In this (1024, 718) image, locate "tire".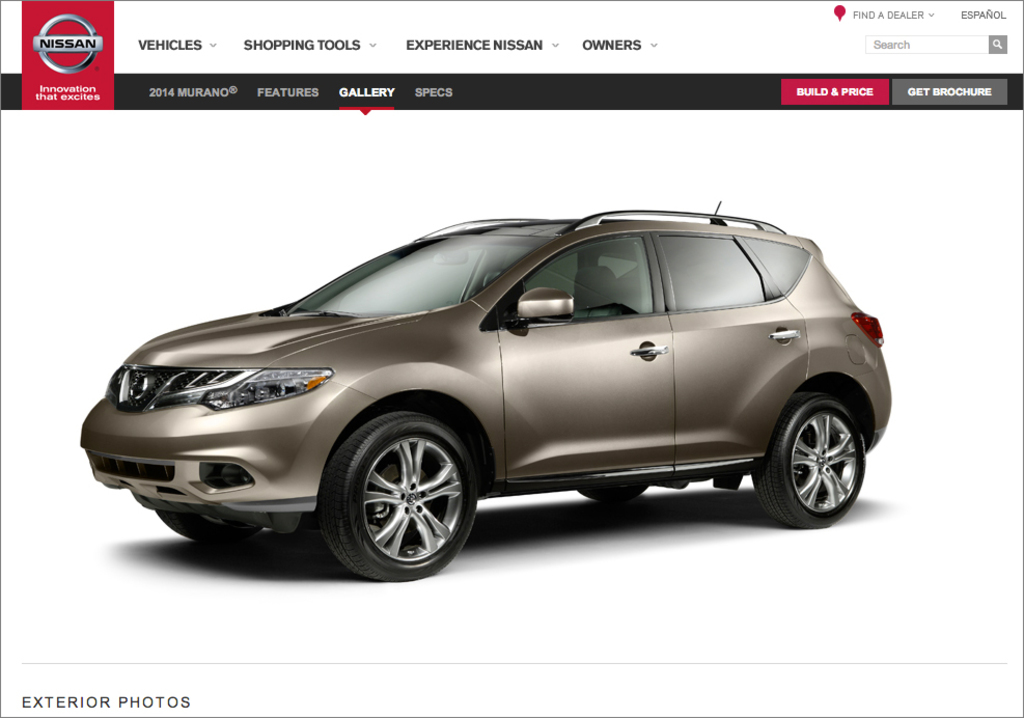
Bounding box: <bbox>157, 506, 261, 544</bbox>.
